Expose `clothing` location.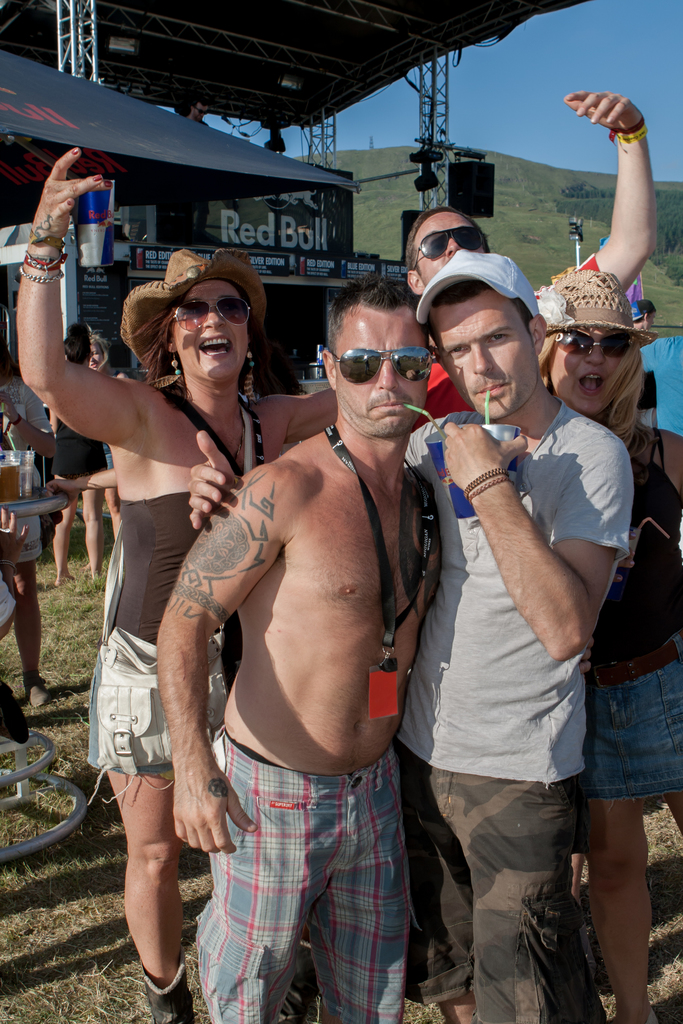
Exposed at 27/348/135/499.
